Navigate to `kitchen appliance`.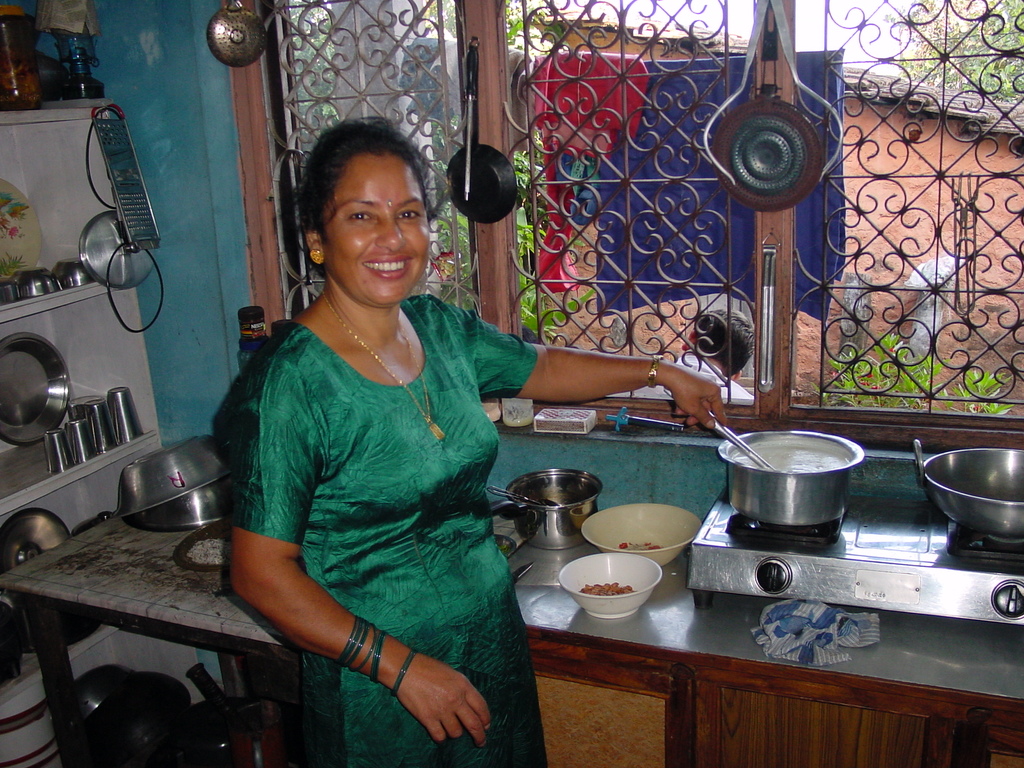
Navigation target: 80,100,164,245.
